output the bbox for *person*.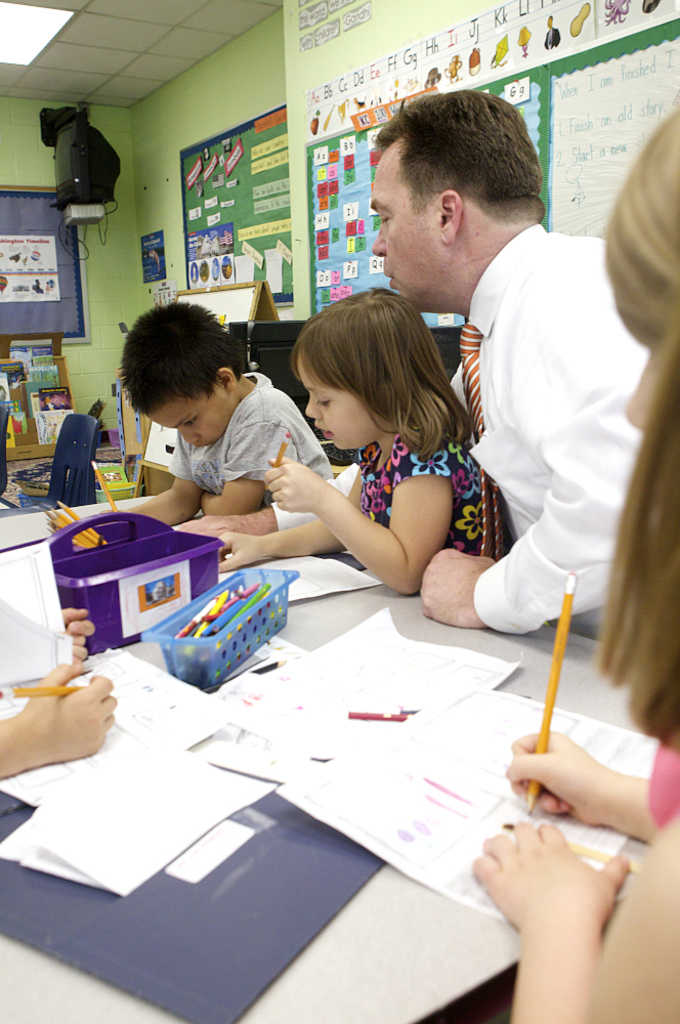
left=174, top=91, right=652, bottom=644.
